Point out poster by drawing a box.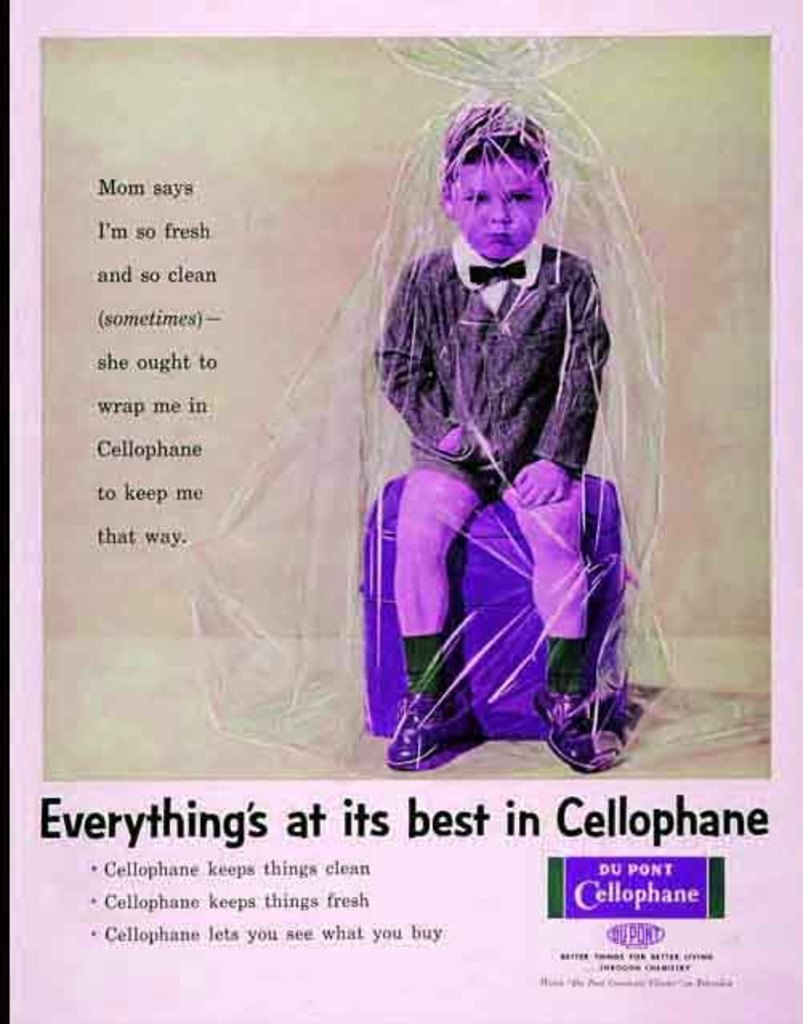
{"x1": 0, "y1": 0, "x2": 801, "y2": 1022}.
